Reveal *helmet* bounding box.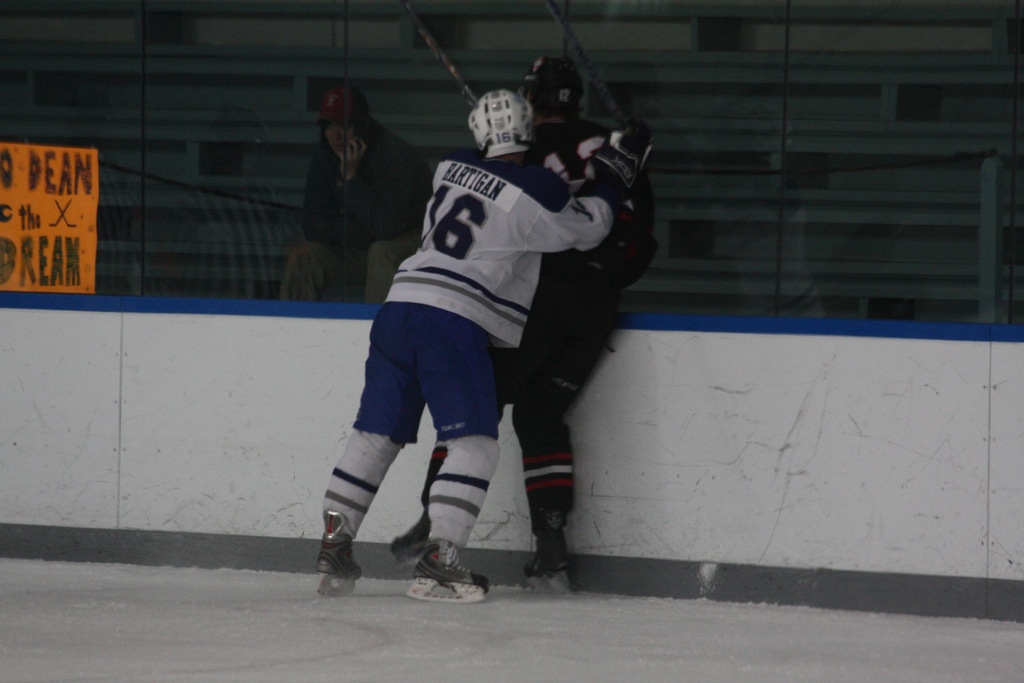
Revealed: 469,93,539,159.
